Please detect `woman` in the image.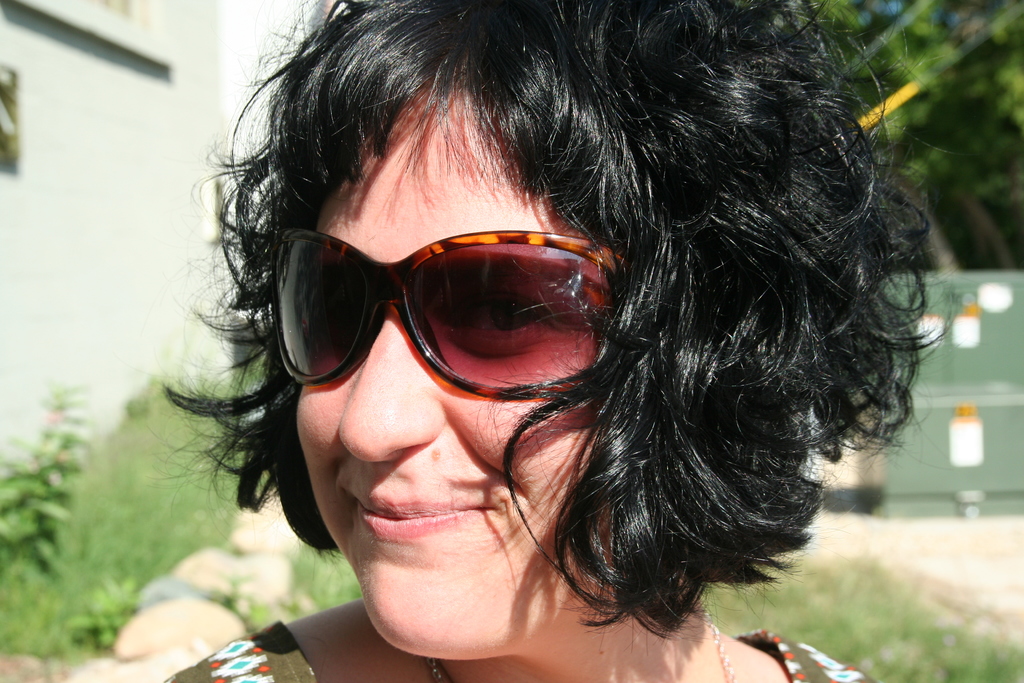
box(189, 0, 934, 667).
